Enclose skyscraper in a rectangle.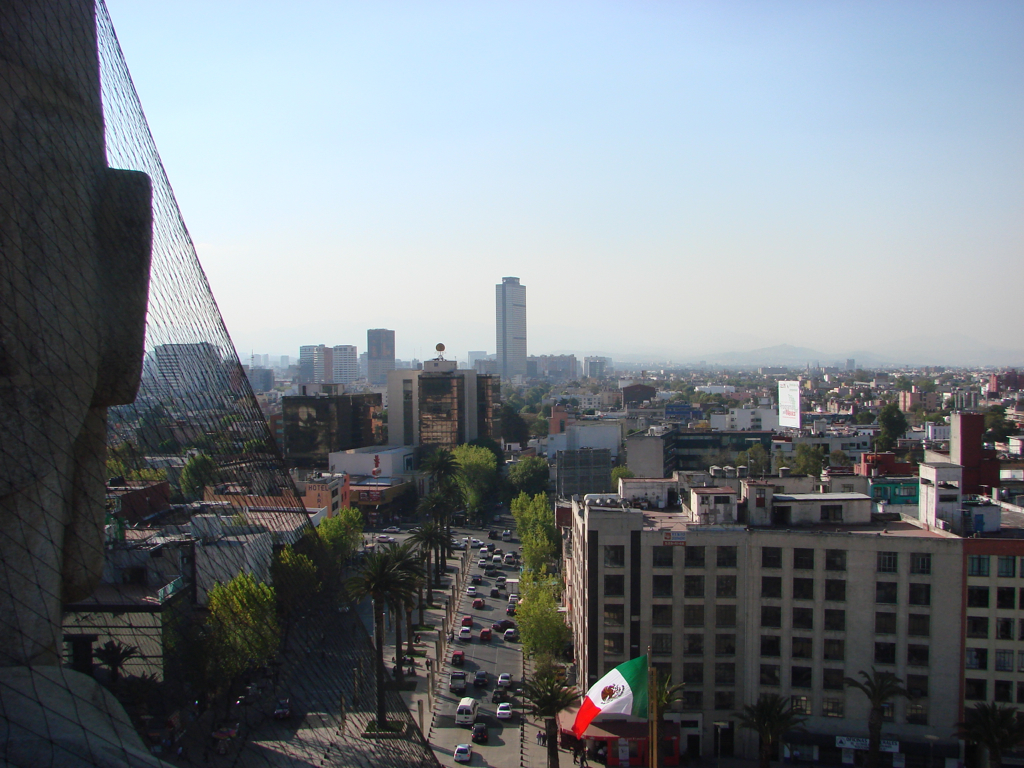
300 330 357 403.
